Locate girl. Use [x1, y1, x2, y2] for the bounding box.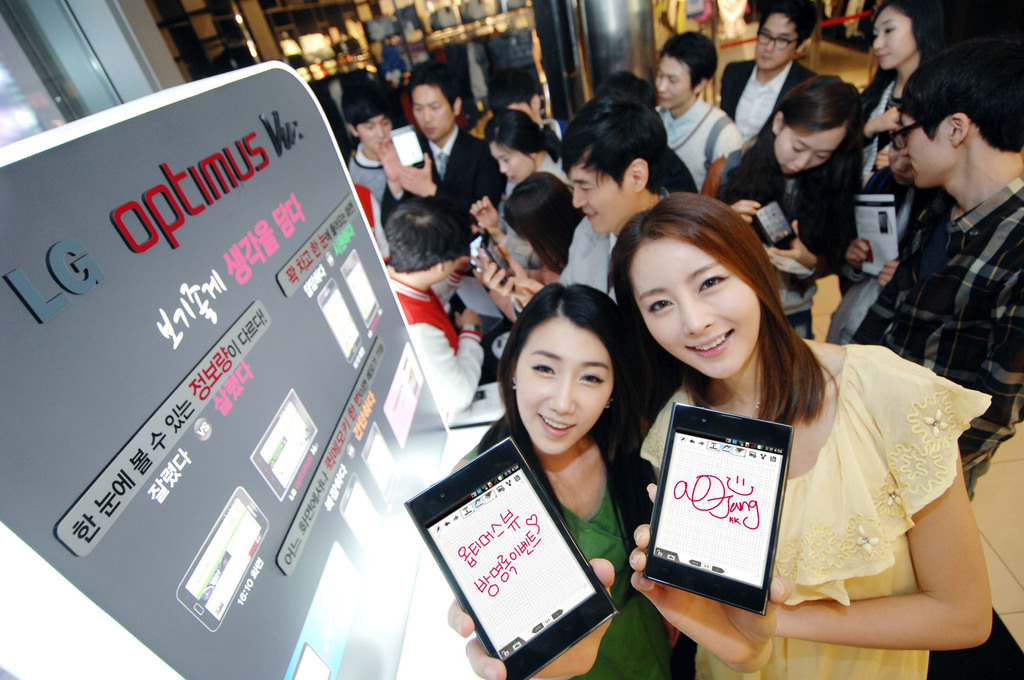
[446, 283, 678, 679].
